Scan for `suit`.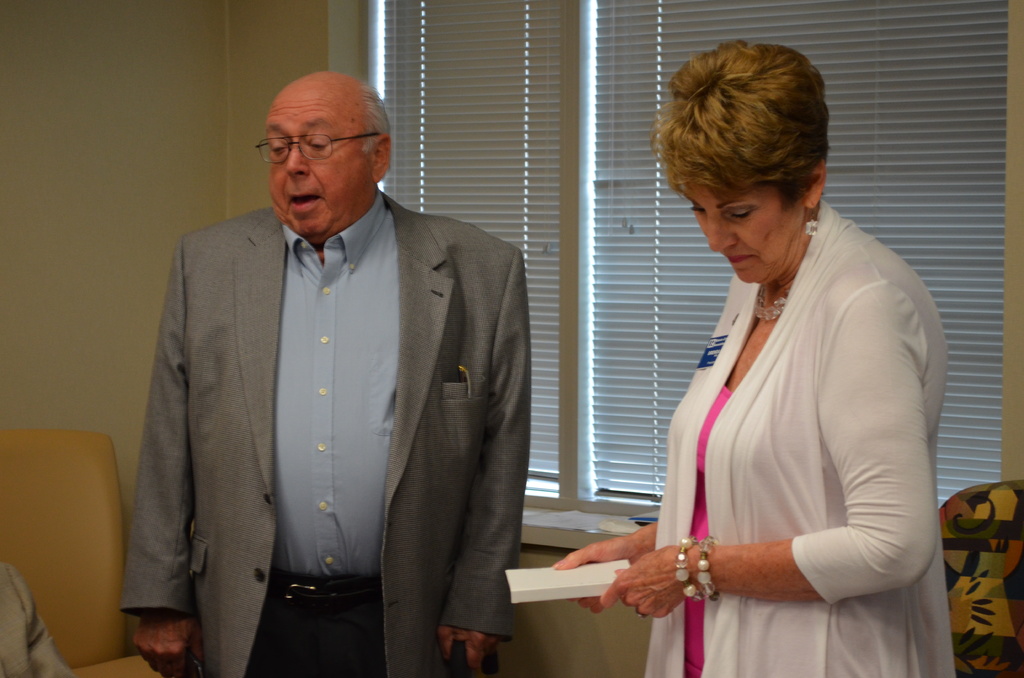
Scan result: (x1=123, y1=188, x2=524, y2=677).
